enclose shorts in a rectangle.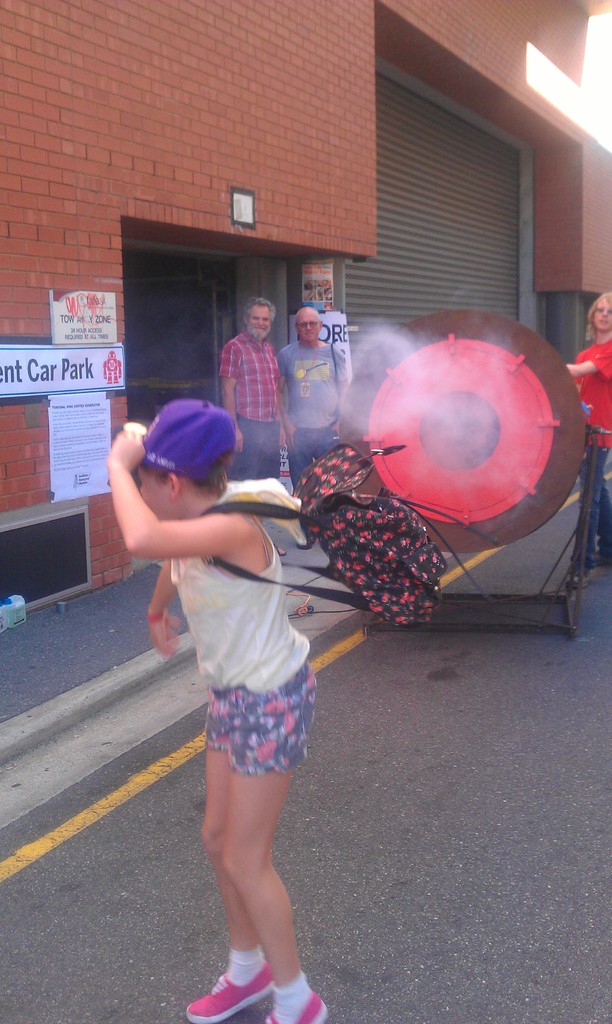
<region>232, 417, 281, 478</region>.
